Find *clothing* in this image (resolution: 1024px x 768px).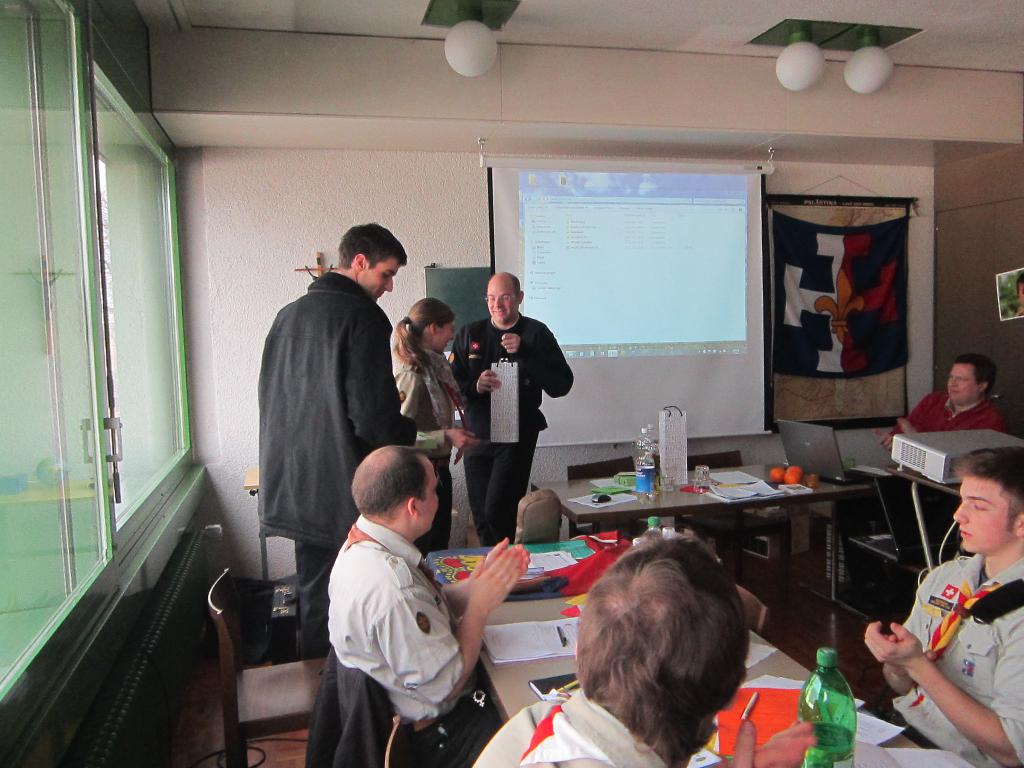
890:549:1023:767.
